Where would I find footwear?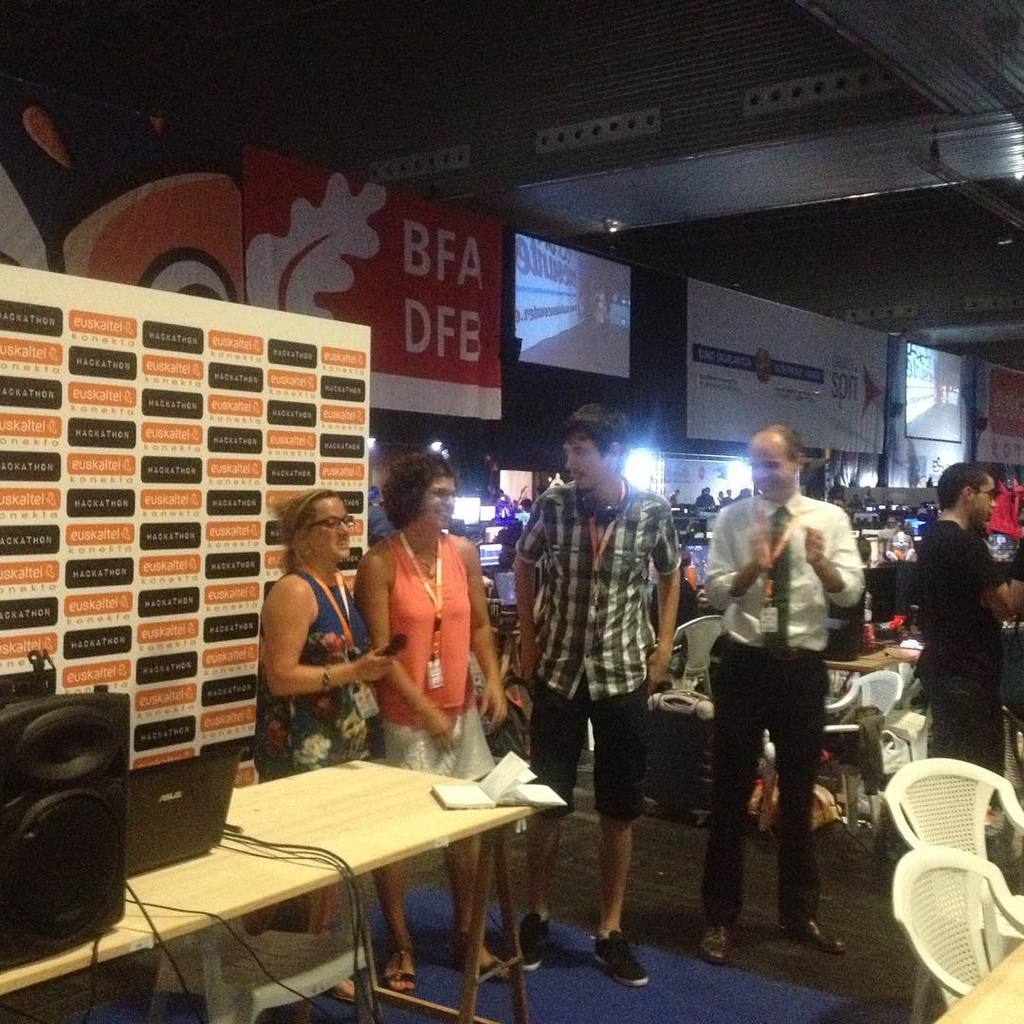
At region(522, 907, 549, 966).
